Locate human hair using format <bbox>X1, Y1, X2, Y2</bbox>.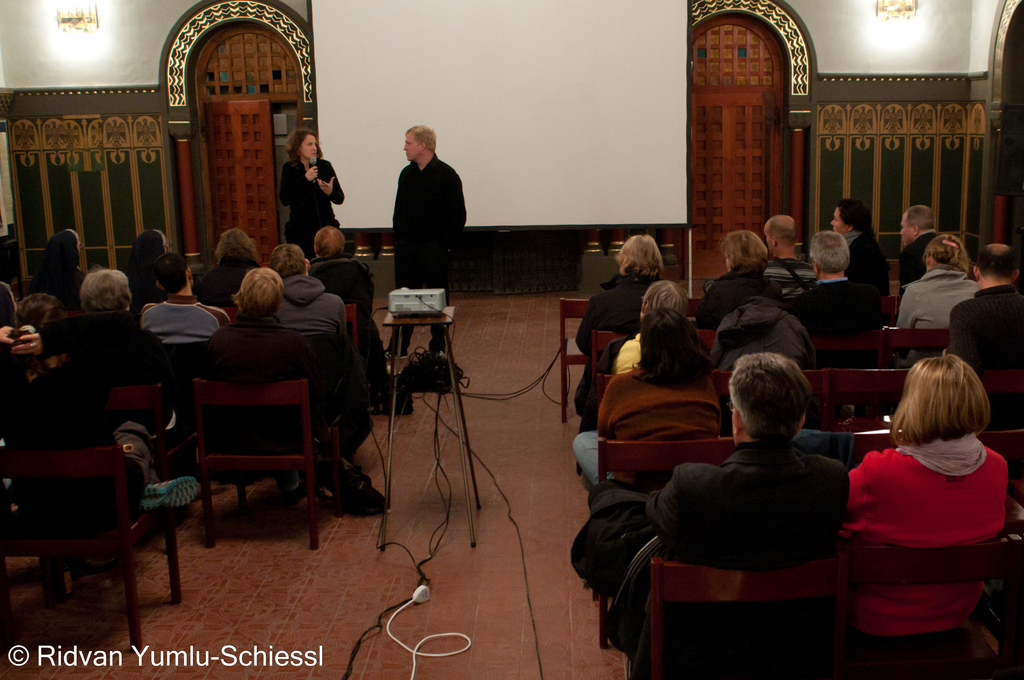
<bbox>813, 229, 851, 276</bbox>.
